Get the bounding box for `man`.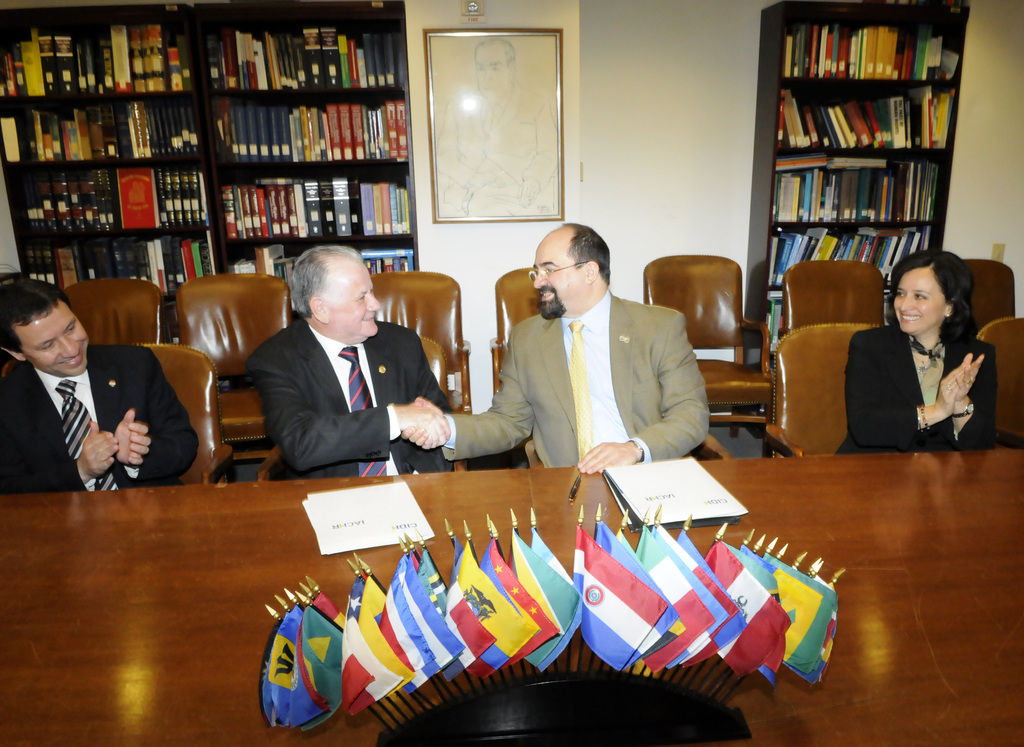
locate(230, 232, 492, 495).
